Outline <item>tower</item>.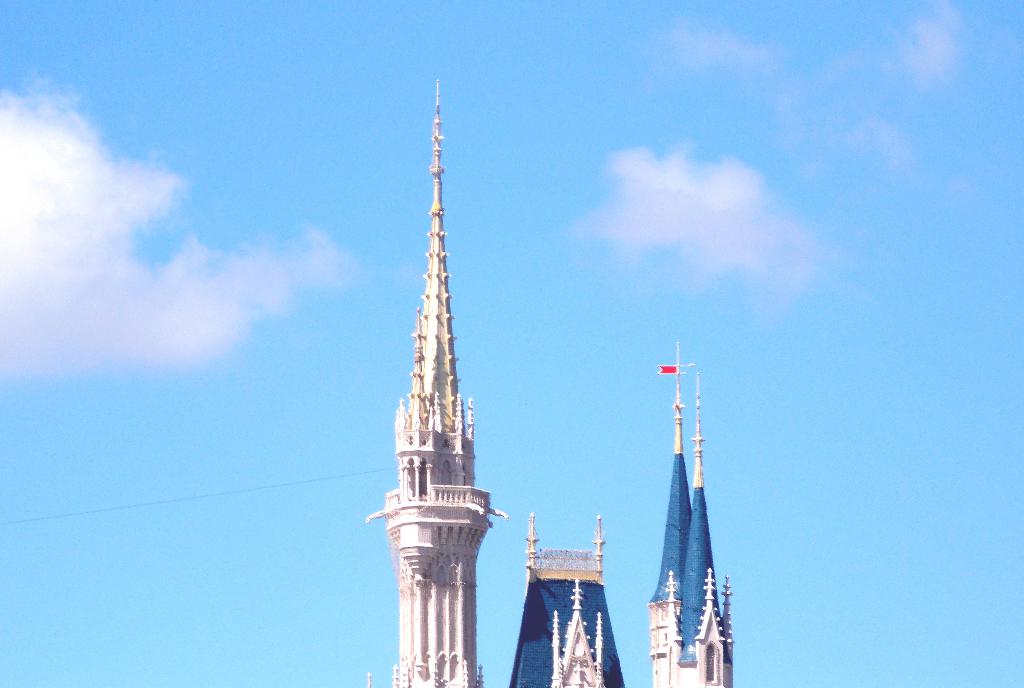
Outline: box=[645, 328, 734, 687].
